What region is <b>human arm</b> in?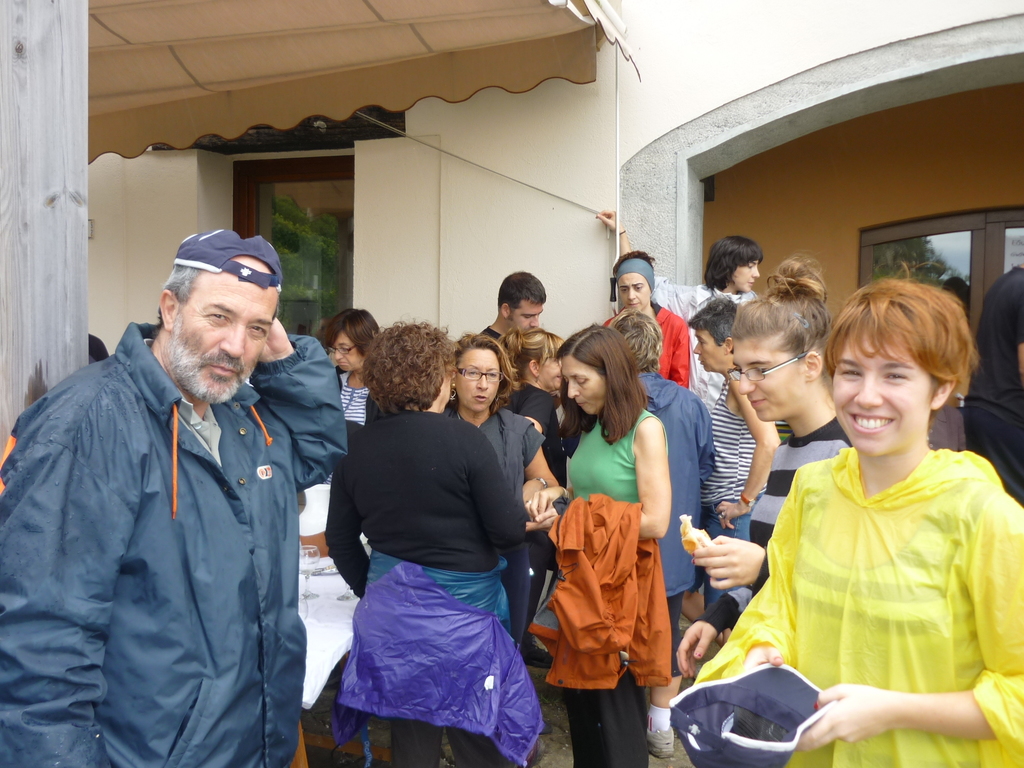
BBox(710, 373, 781, 521).
